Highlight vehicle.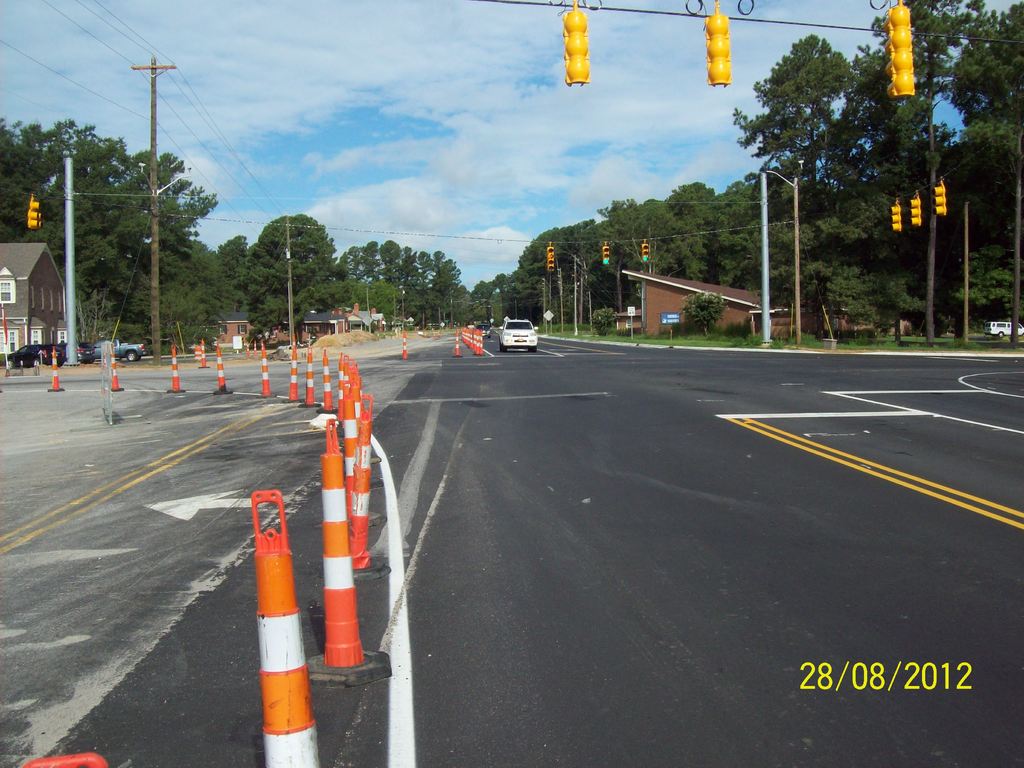
Highlighted region: (499, 317, 540, 352).
